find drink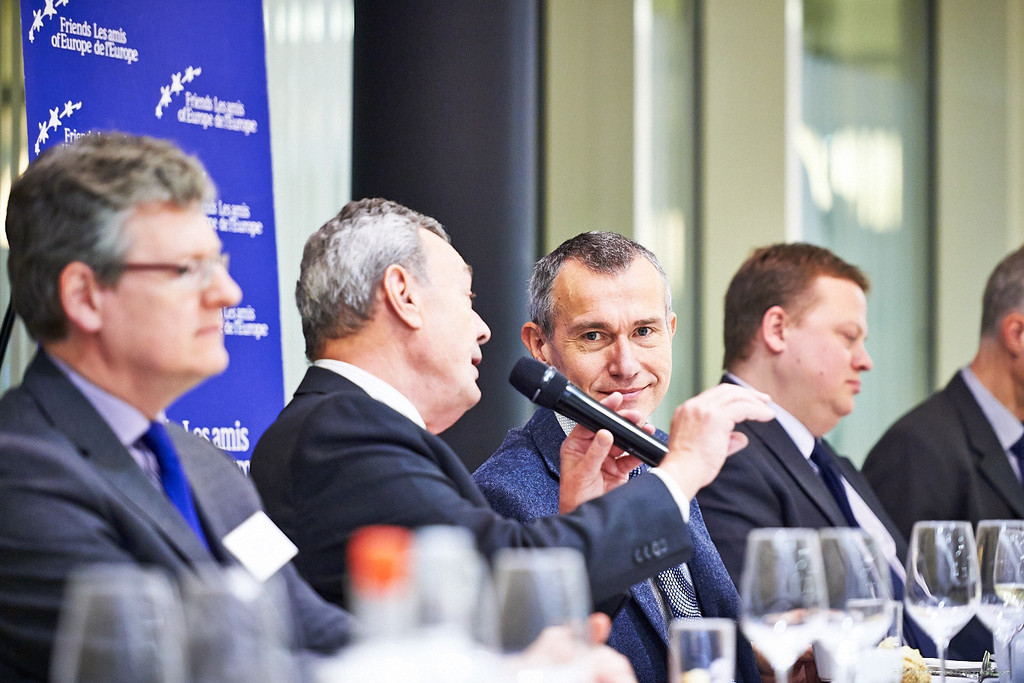
<box>993,583,1023,609</box>
